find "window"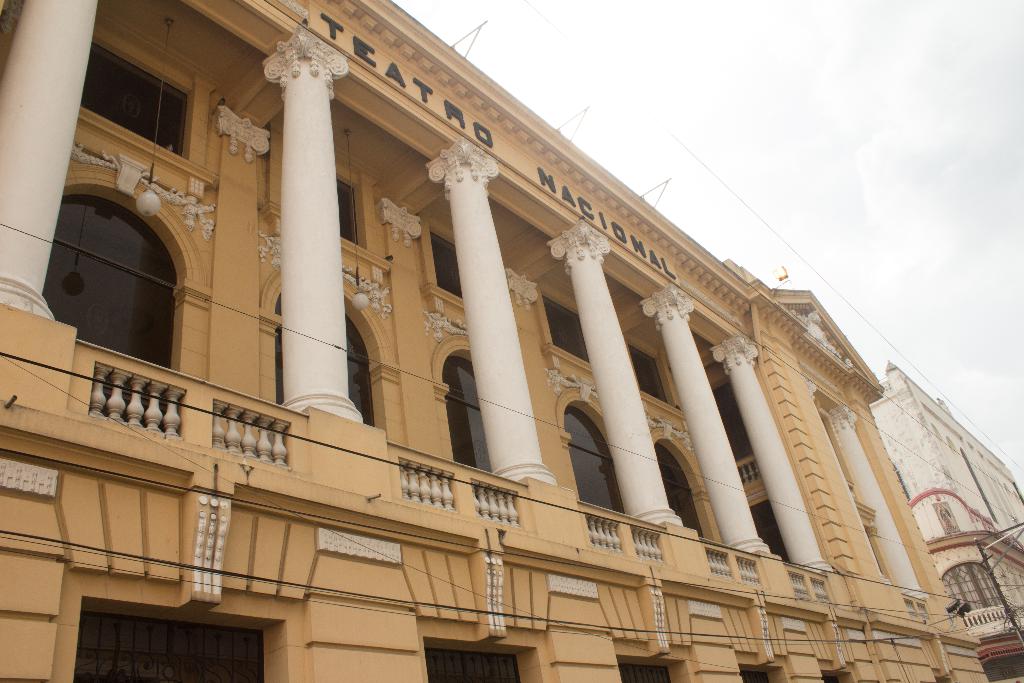
crop(649, 437, 710, 541)
